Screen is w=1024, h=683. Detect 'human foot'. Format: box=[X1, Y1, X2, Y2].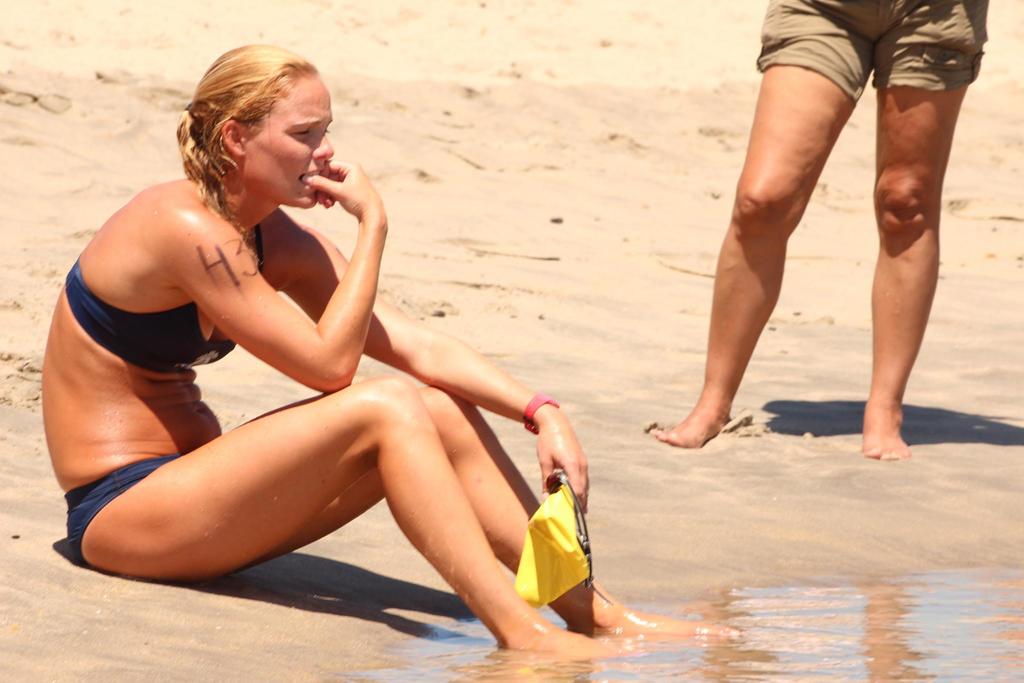
box=[501, 629, 636, 653].
